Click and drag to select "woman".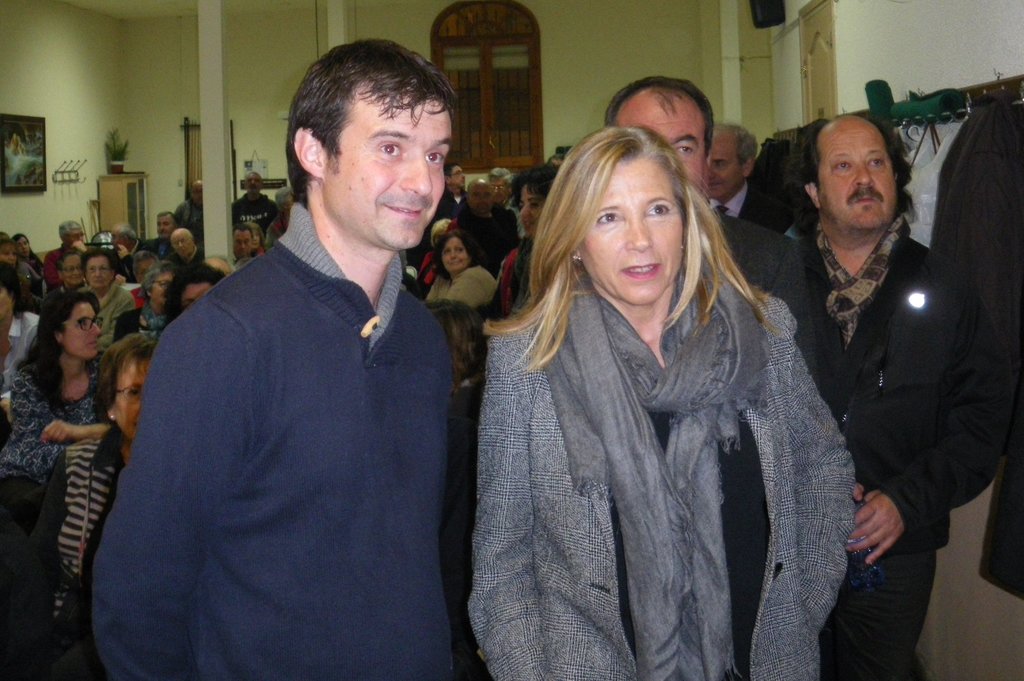
Selection: Rect(418, 234, 504, 322).
